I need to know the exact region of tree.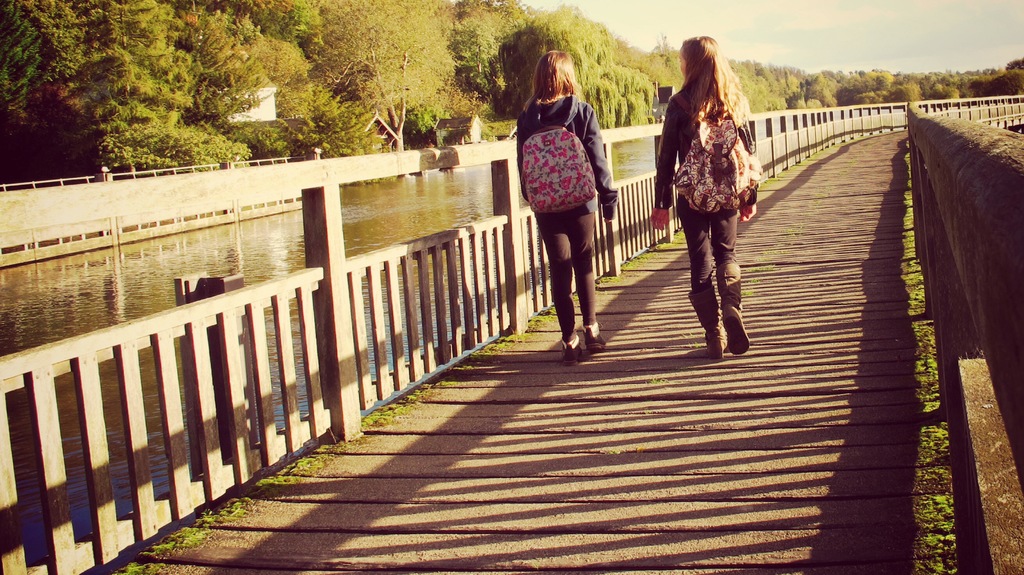
Region: <box>0,1,292,190</box>.
